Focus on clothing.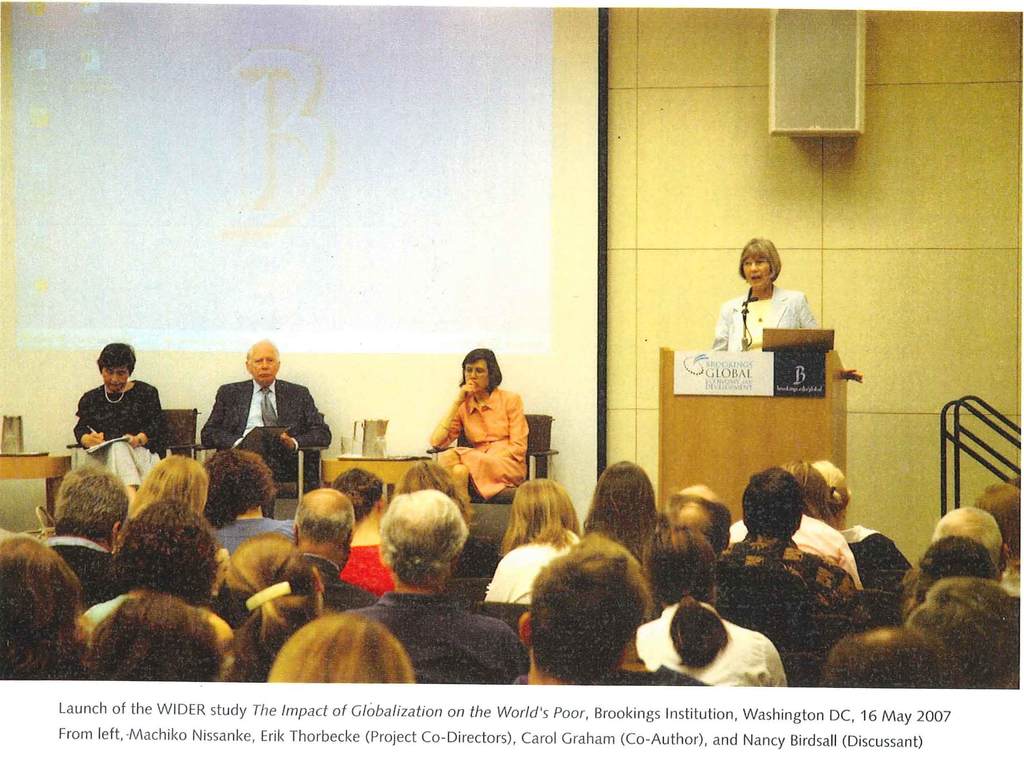
Focused at box=[330, 539, 400, 605].
